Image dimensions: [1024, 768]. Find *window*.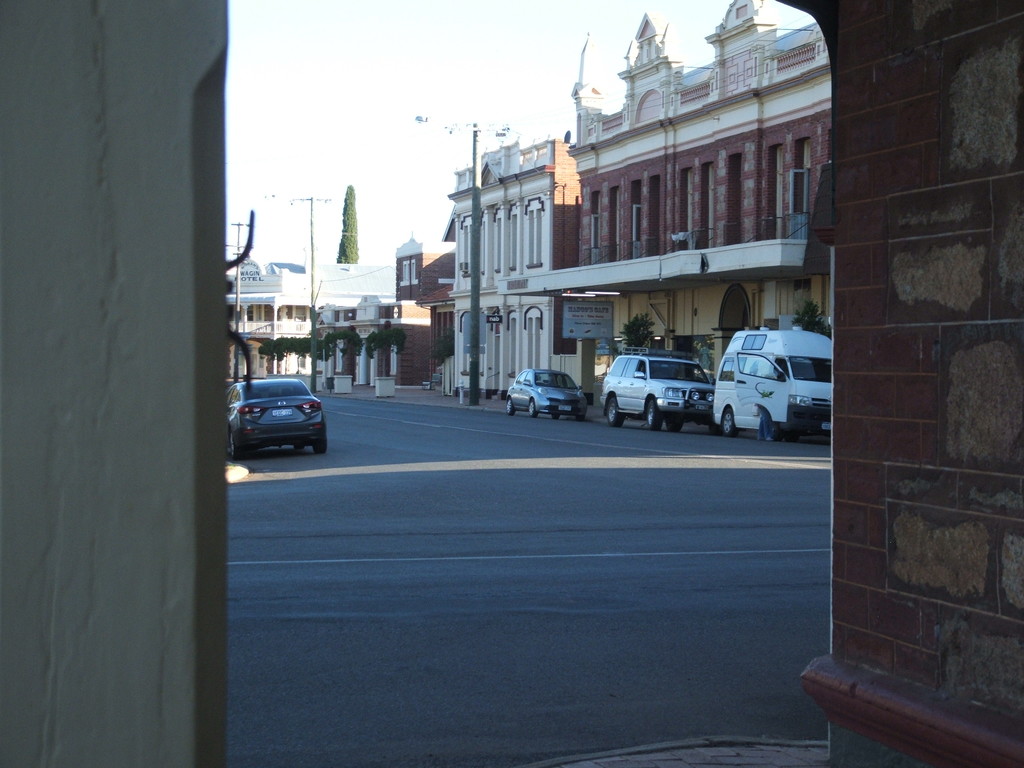
bbox=[481, 221, 484, 274].
